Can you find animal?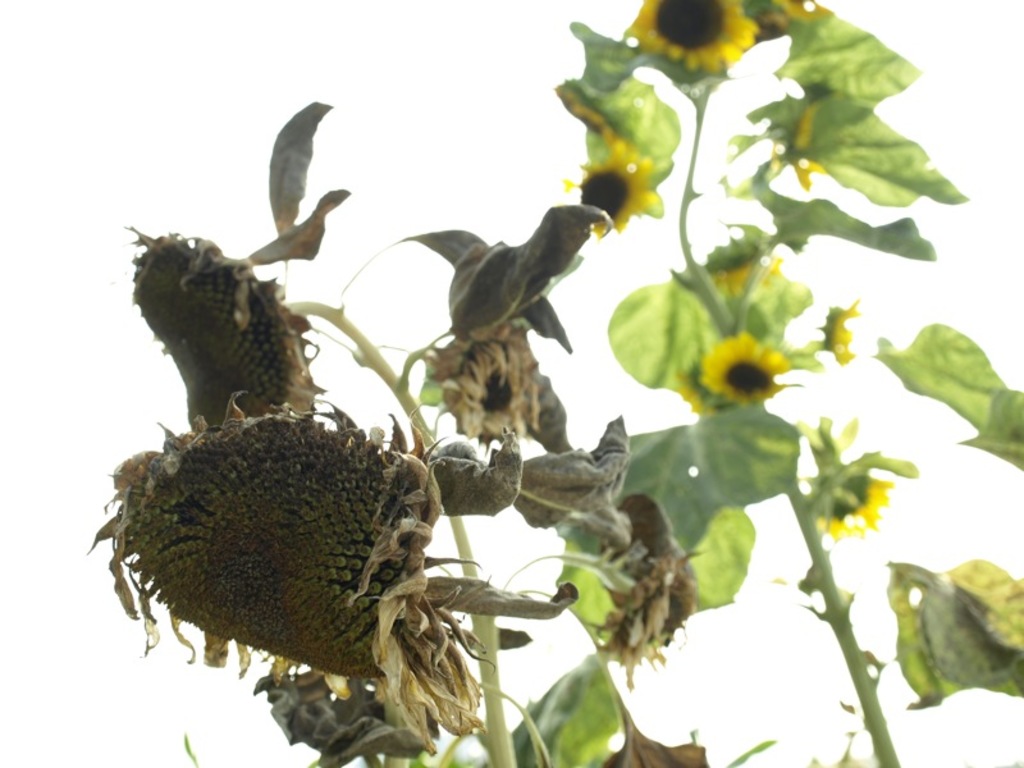
Yes, bounding box: 394/204/617/361.
